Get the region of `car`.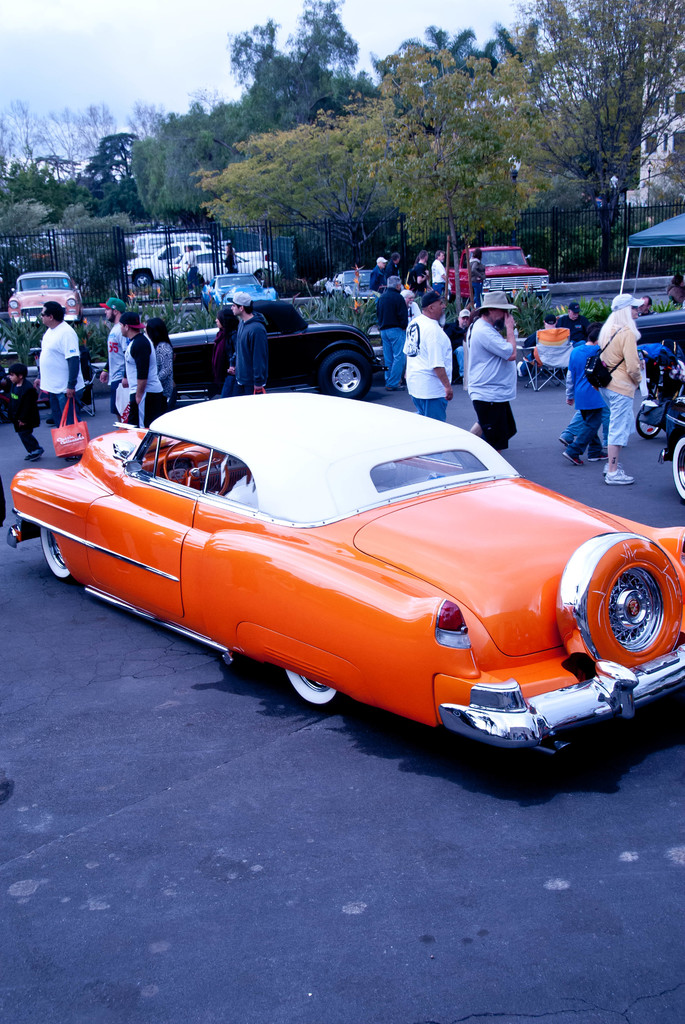
bbox=(313, 273, 393, 318).
